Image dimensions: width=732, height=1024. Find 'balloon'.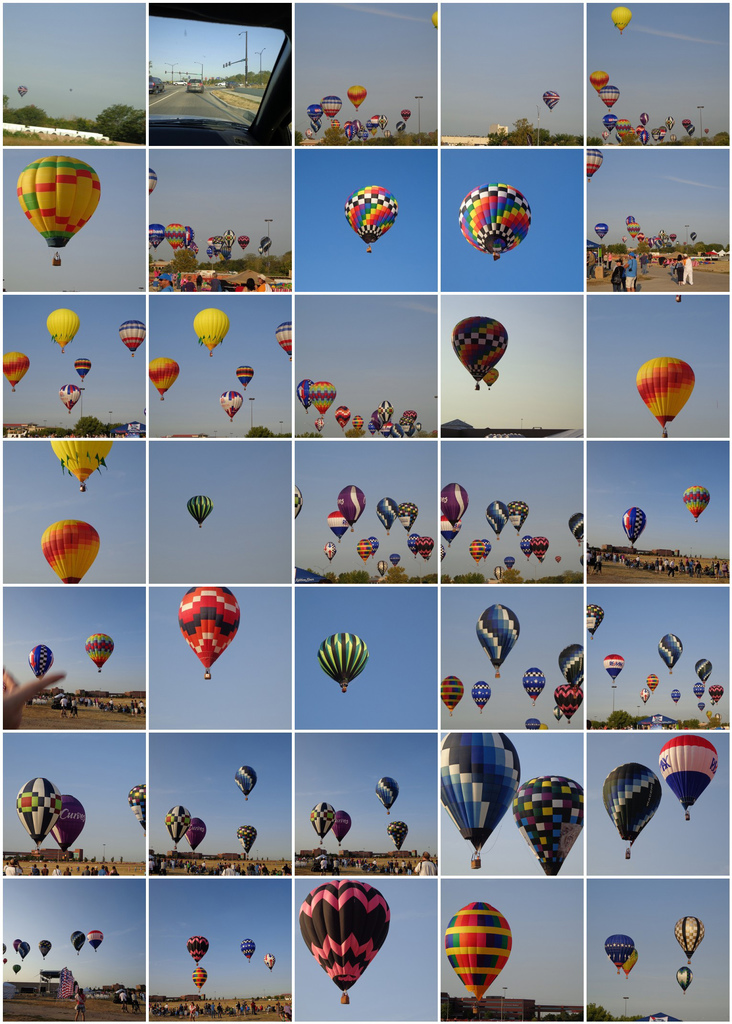
{"left": 15, "top": 775, "right": 61, "bottom": 849}.
